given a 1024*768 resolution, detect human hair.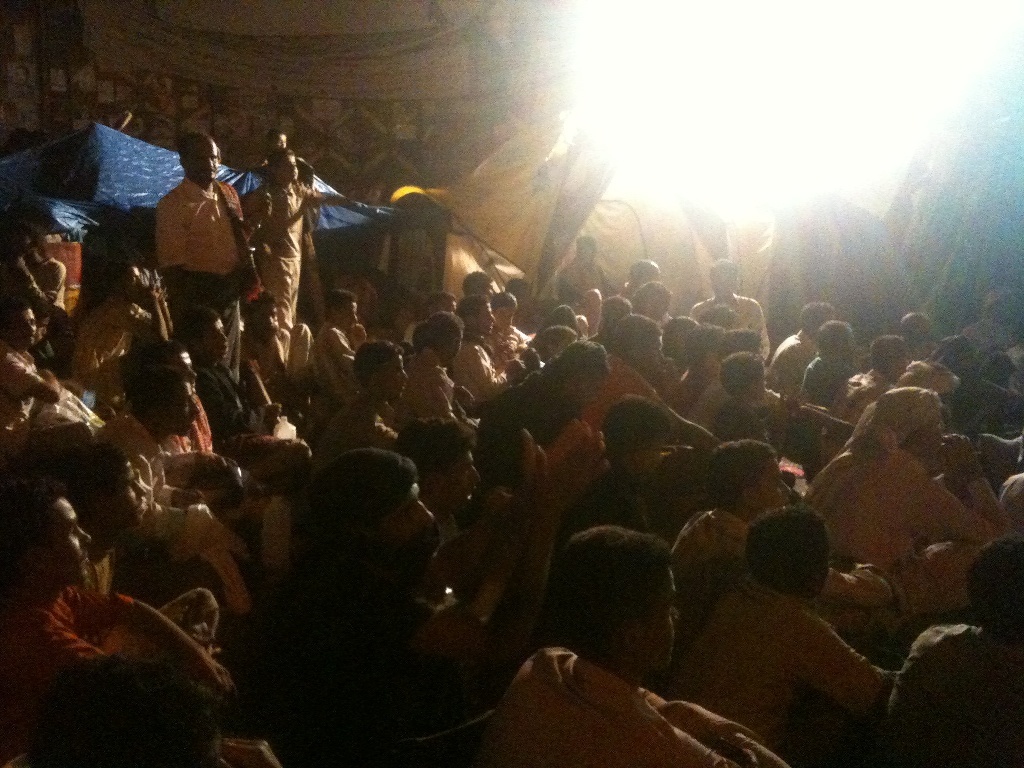
locate(714, 358, 765, 402).
